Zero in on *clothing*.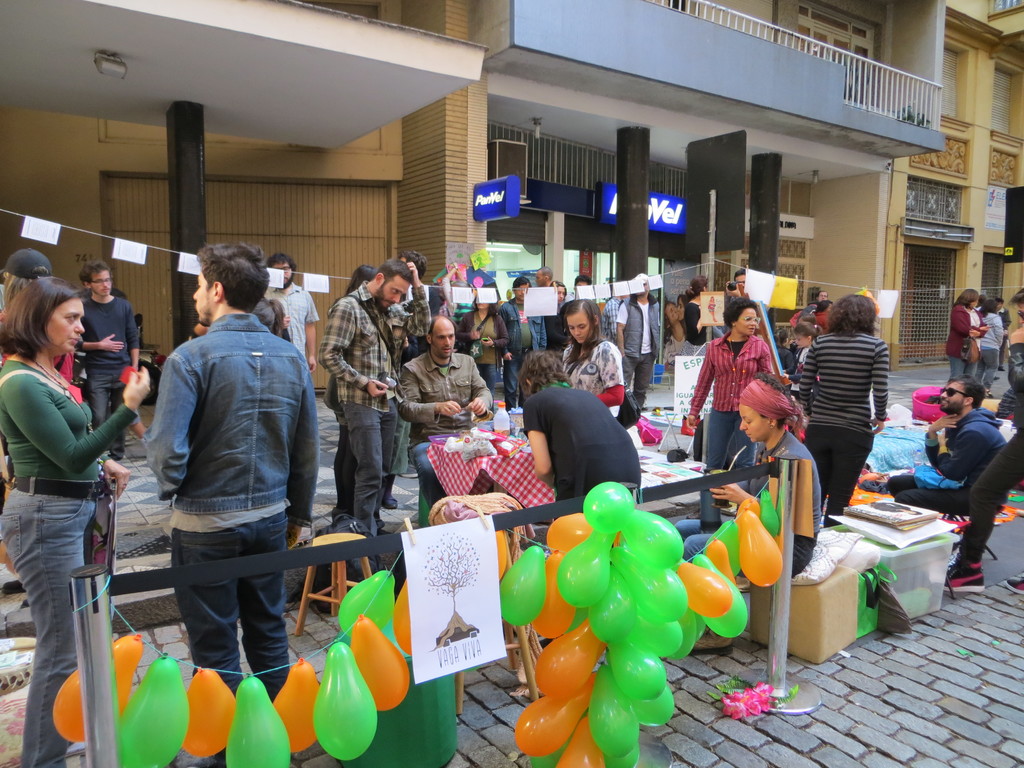
Zeroed in: 675:424:833:659.
